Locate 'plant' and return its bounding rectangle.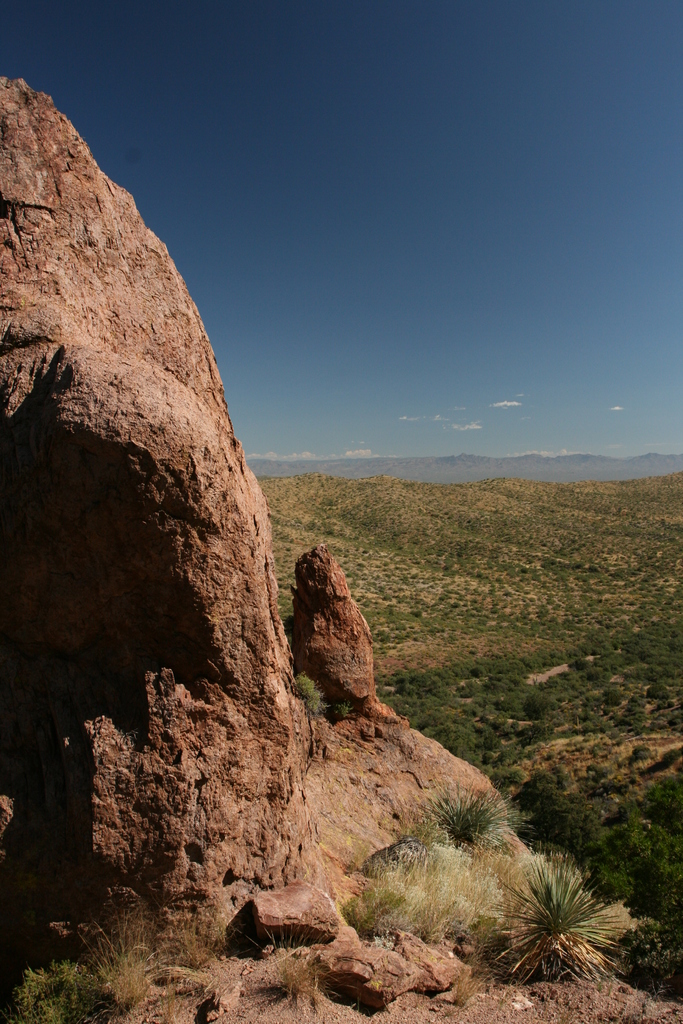
crop(90, 902, 172, 1016).
